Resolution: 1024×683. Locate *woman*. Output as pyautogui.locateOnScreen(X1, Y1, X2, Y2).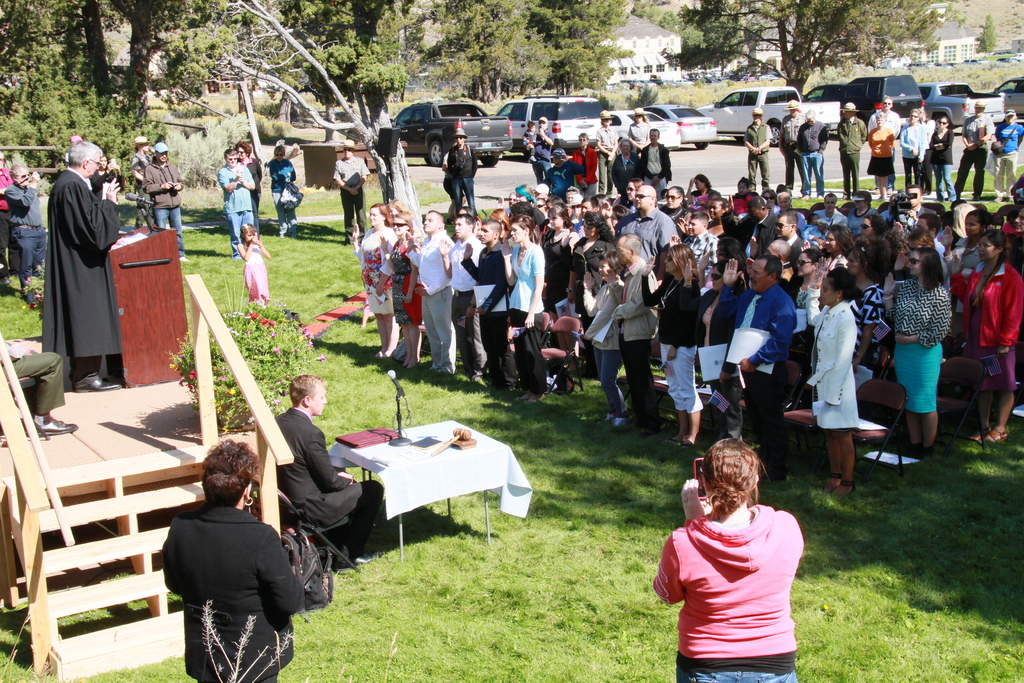
pyautogui.locateOnScreen(915, 110, 932, 145).
